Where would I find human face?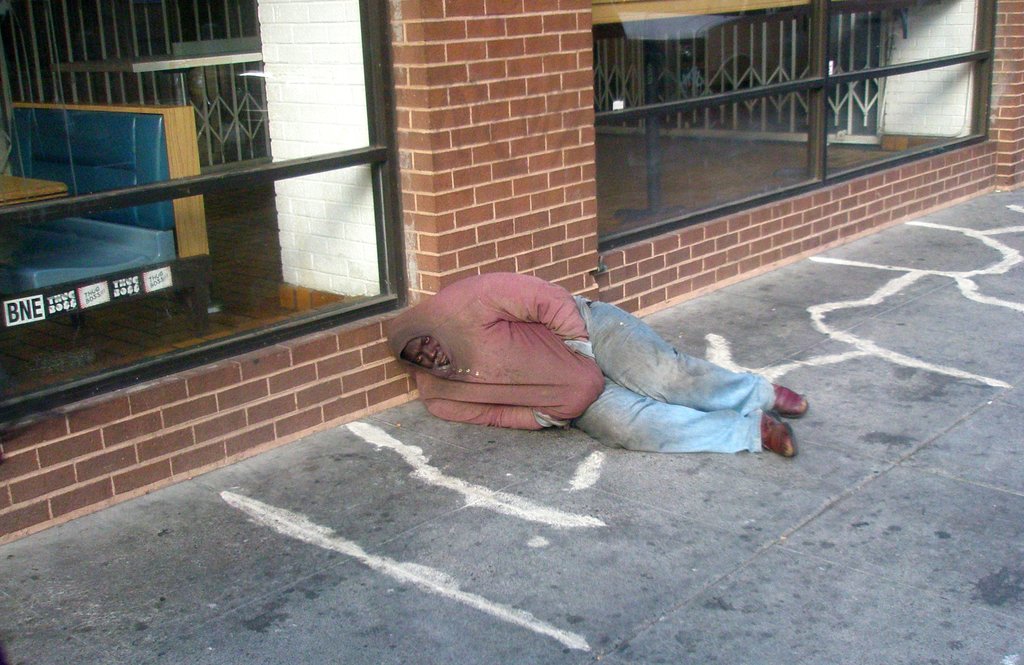
At bbox=(404, 330, 453, 372).
